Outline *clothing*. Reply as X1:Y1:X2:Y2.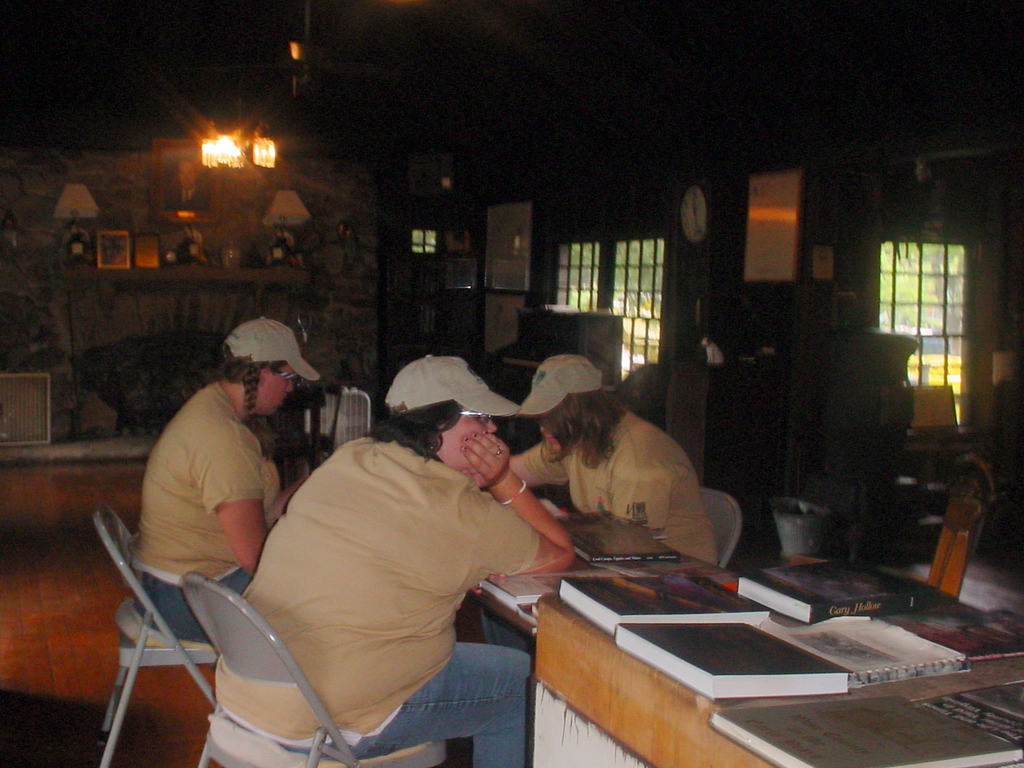
502:401:715:573.
